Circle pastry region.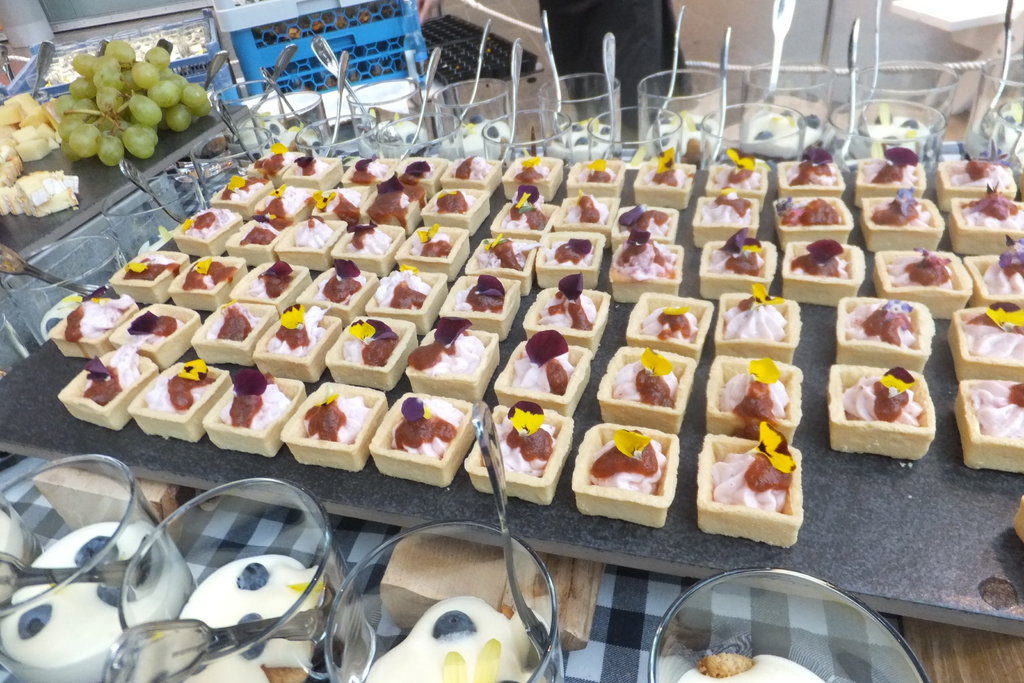
Region: [456, 233, 532, 293].
